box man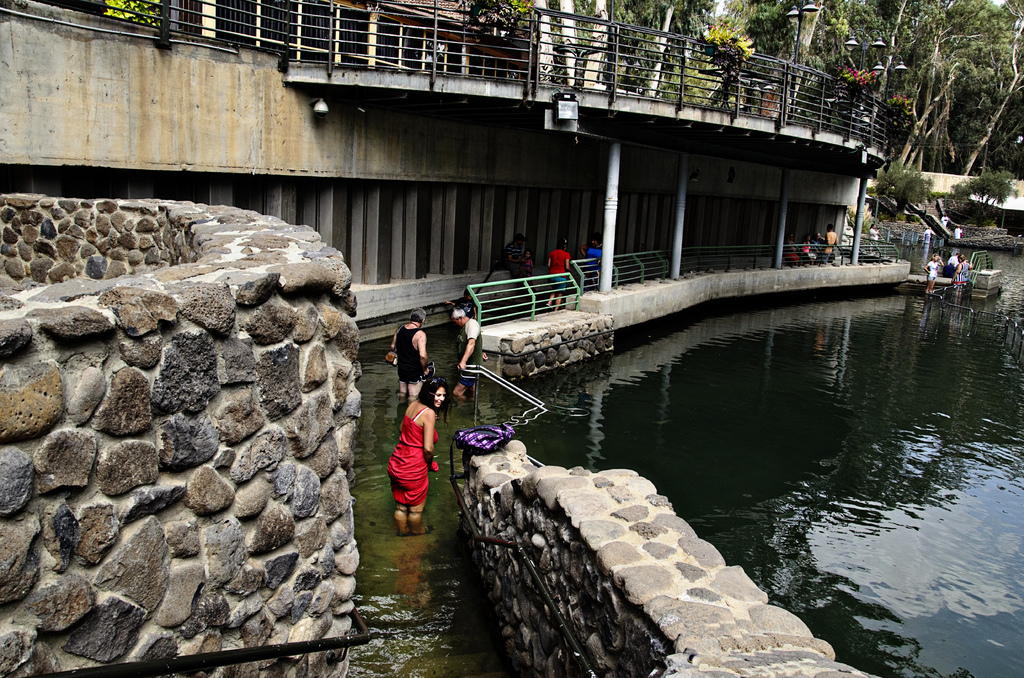
(x1=946, y1=252, x2=959, y2=267)
